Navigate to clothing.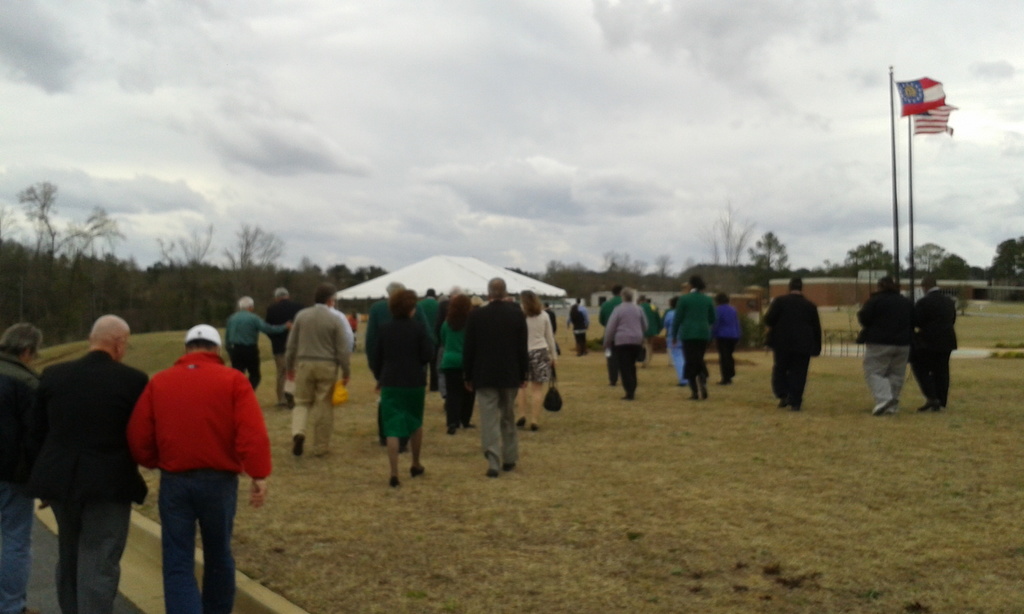
Navigation target: <bbox>525, 306, 559, 381</bbox>.
